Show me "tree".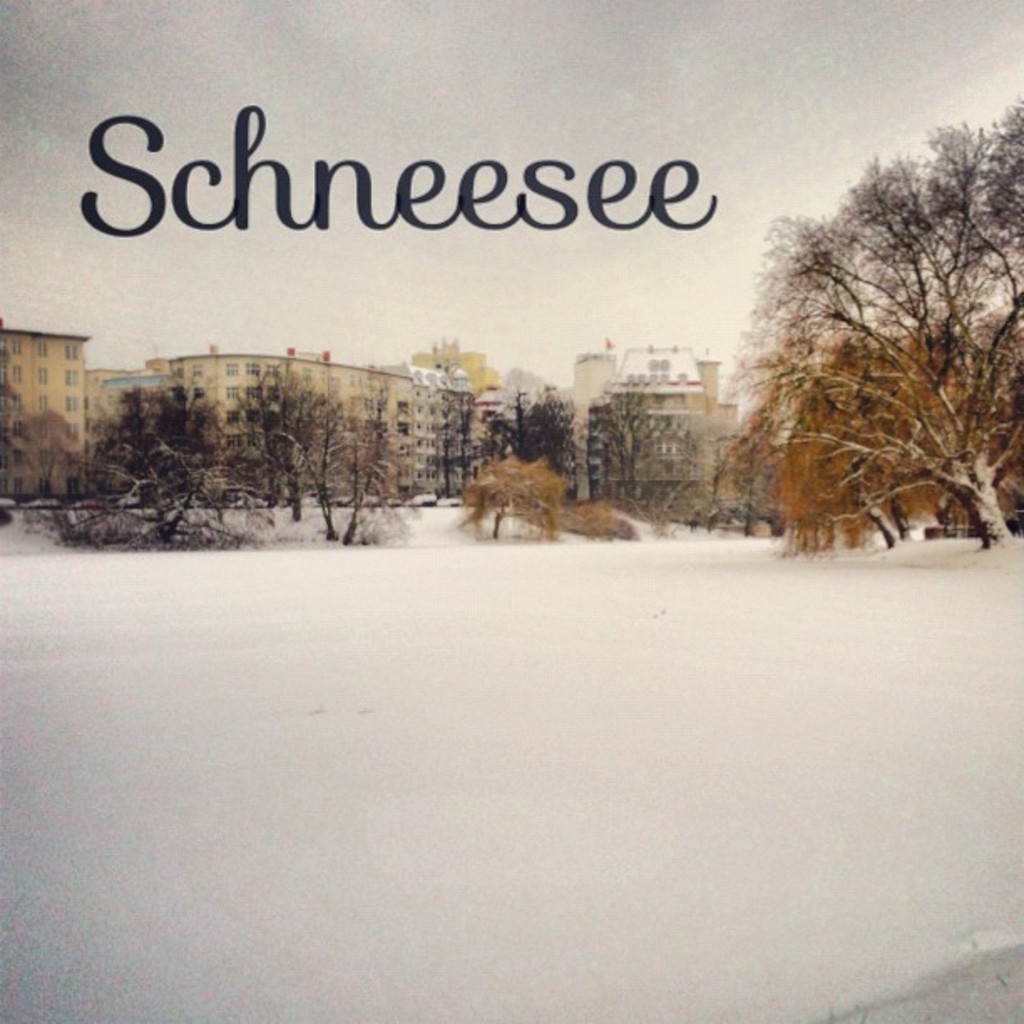
"tree" is here: bbox=[492, 380, 574, 467].
